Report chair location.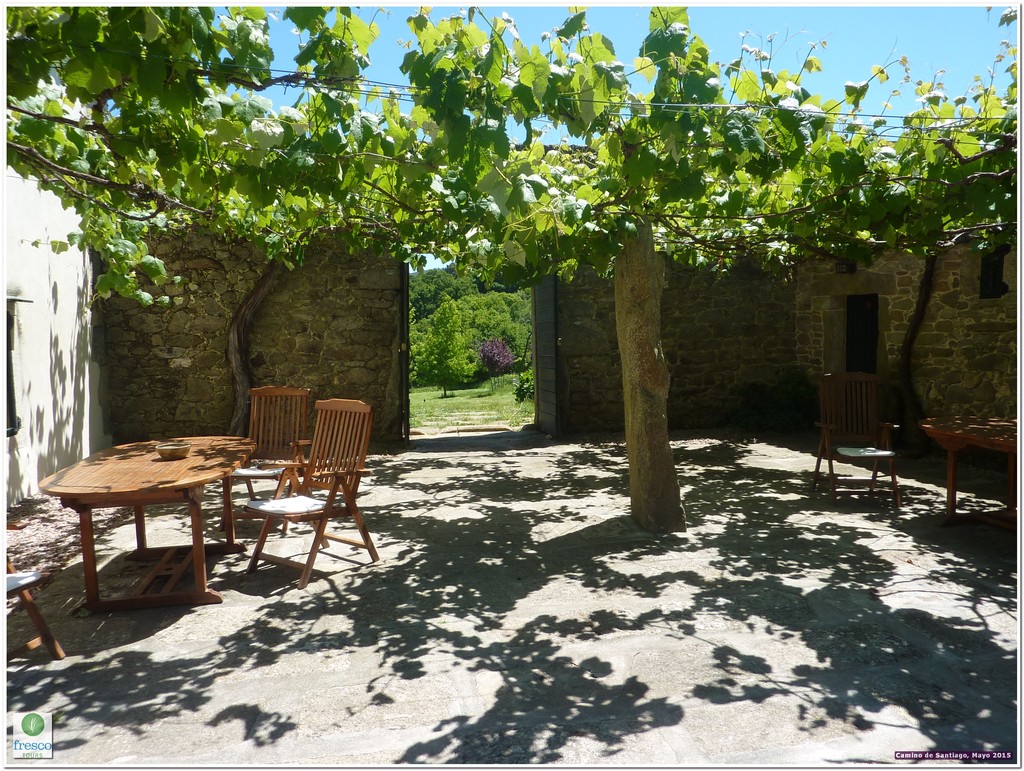
Report: Rect(813, 370, 899, 517).
